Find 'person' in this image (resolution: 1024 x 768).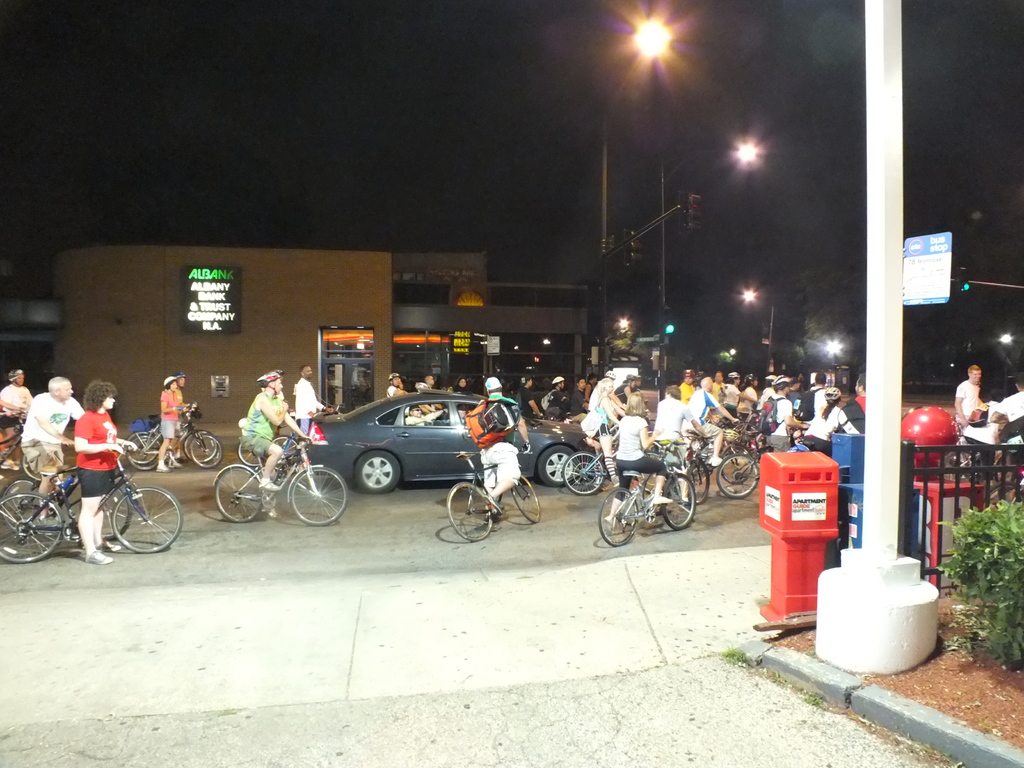
x1=20, y1=373, x2=92, y2=518.
